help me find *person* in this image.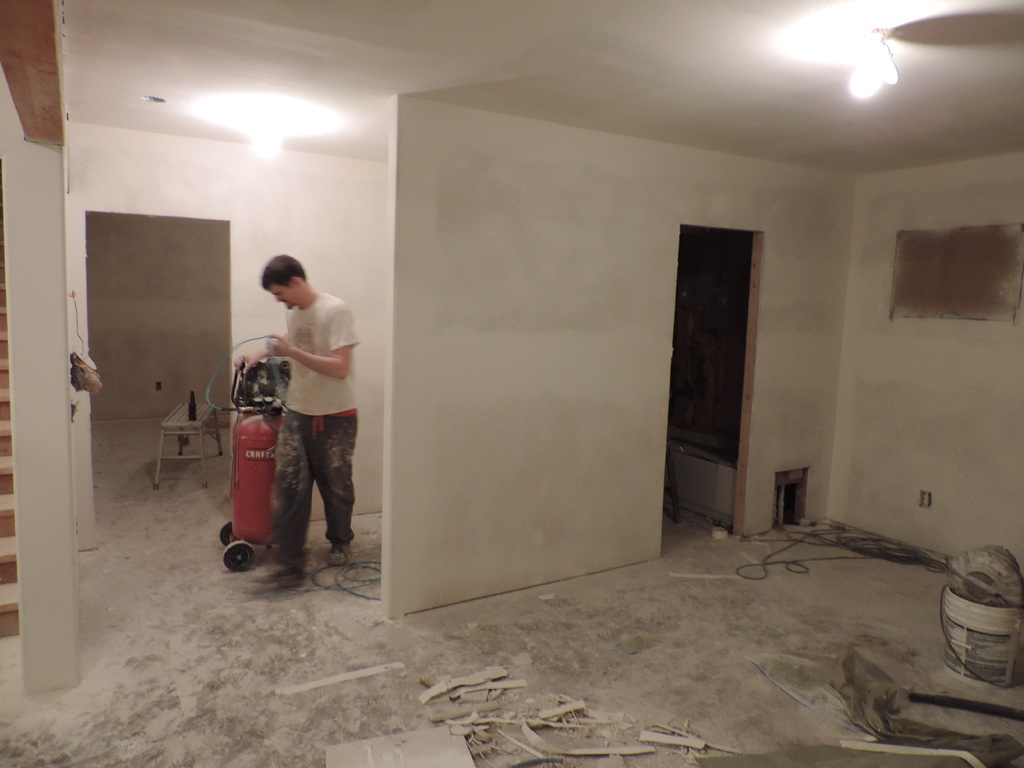
Found it: region(239, 262, 362, 584).
